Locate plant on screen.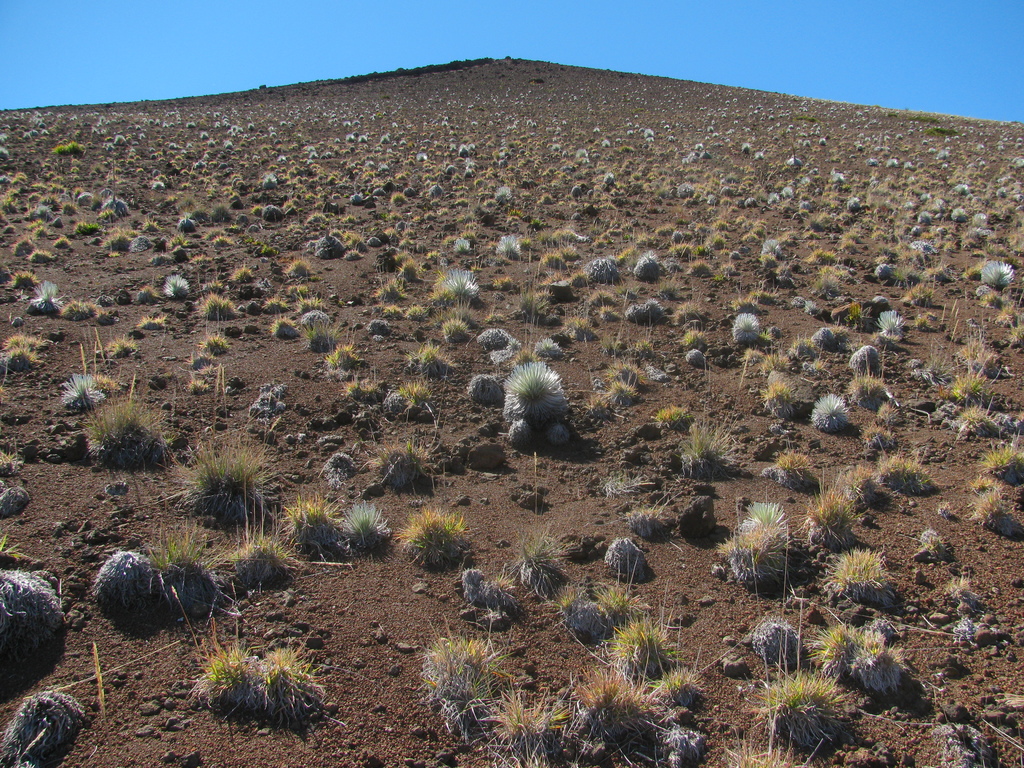
On screen at select_region(808, 616, 887, 684).
